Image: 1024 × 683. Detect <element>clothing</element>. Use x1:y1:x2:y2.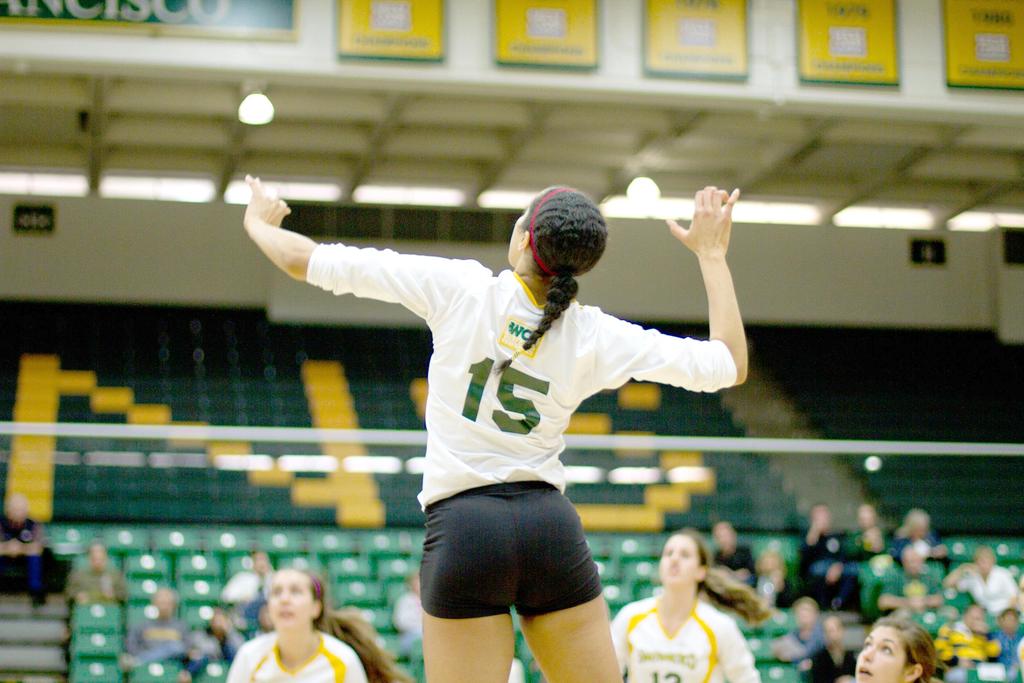
221:568:266:607.
